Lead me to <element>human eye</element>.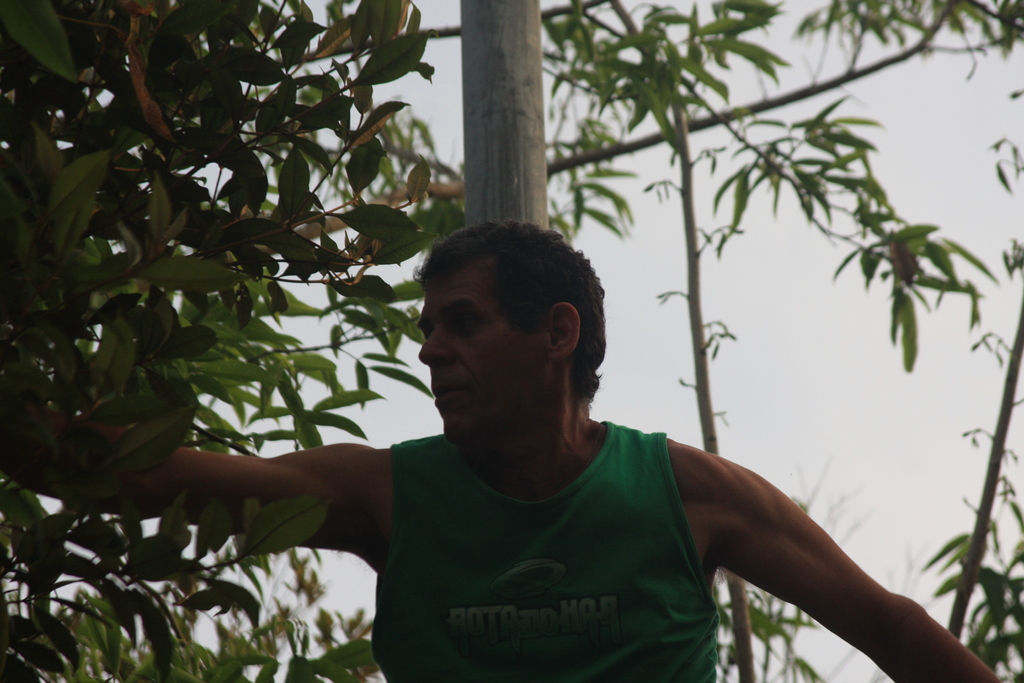
Lead to crop(451, 312, 477, 334).
